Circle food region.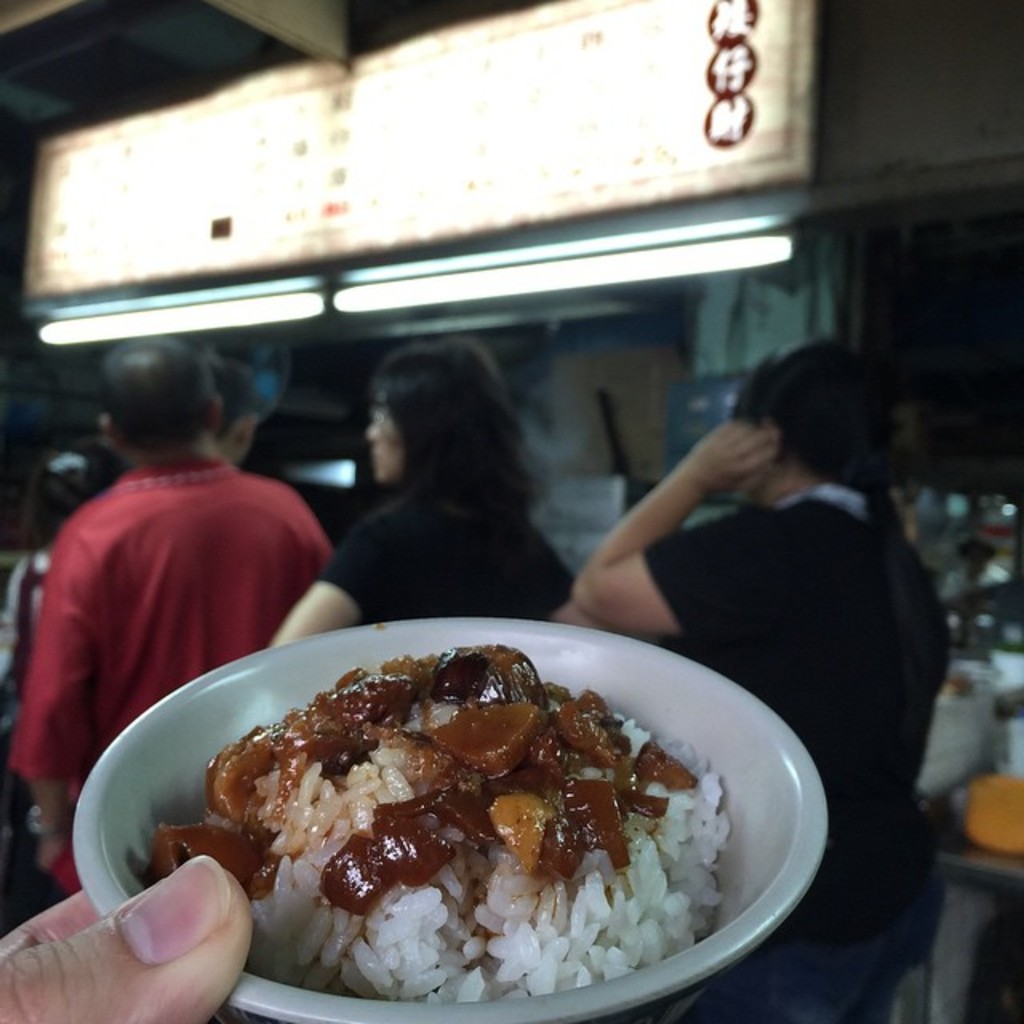
Region: select_region(198, 632, 805, 1023).
